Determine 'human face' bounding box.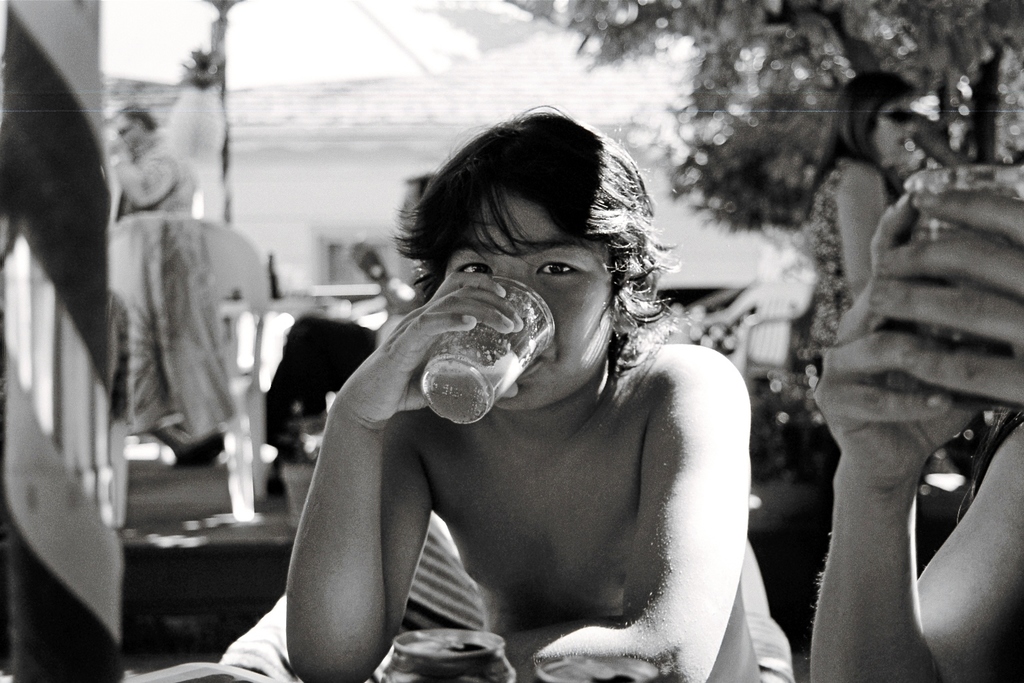
Determined: locate(444, 185, 616, 408).
